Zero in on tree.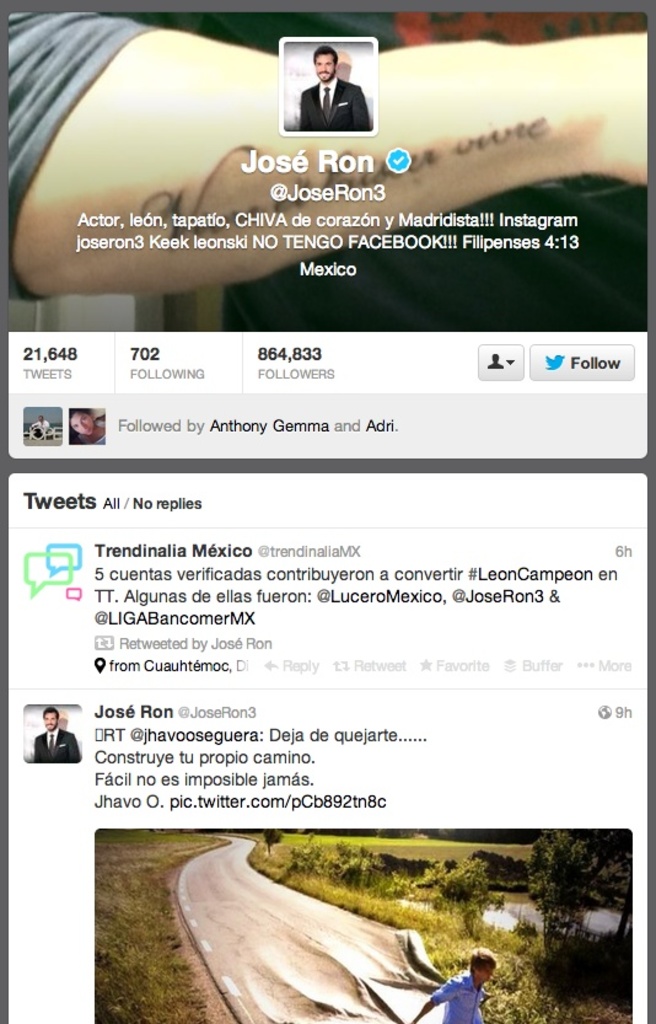
Zeroed in: 511/822/642/991.
